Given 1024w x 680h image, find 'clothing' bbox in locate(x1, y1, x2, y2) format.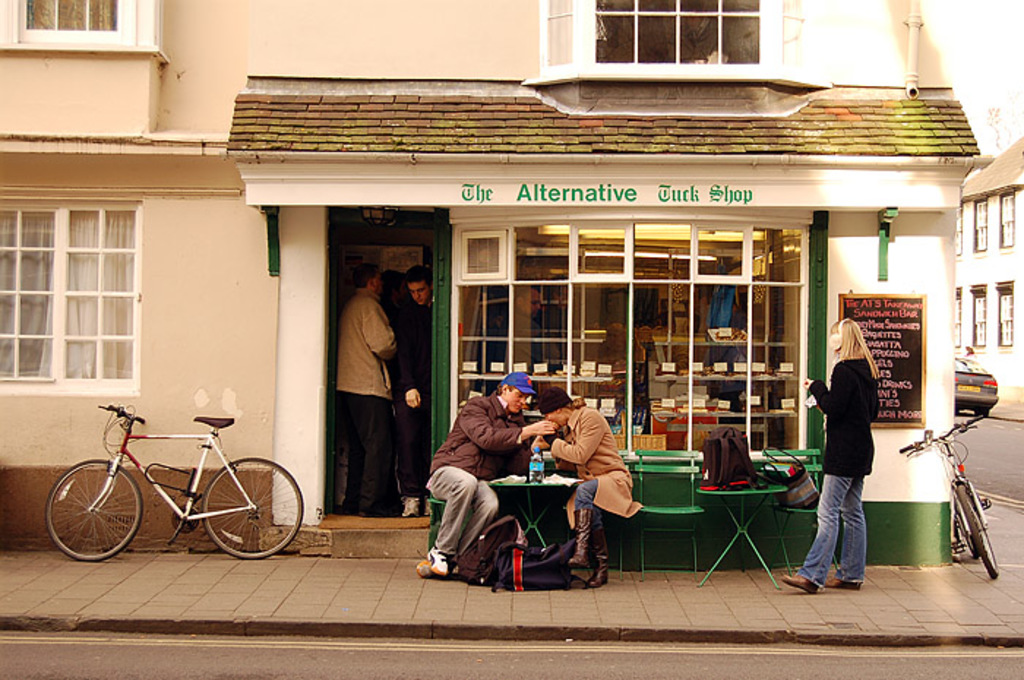
locate(331, 285, 399, 507).
